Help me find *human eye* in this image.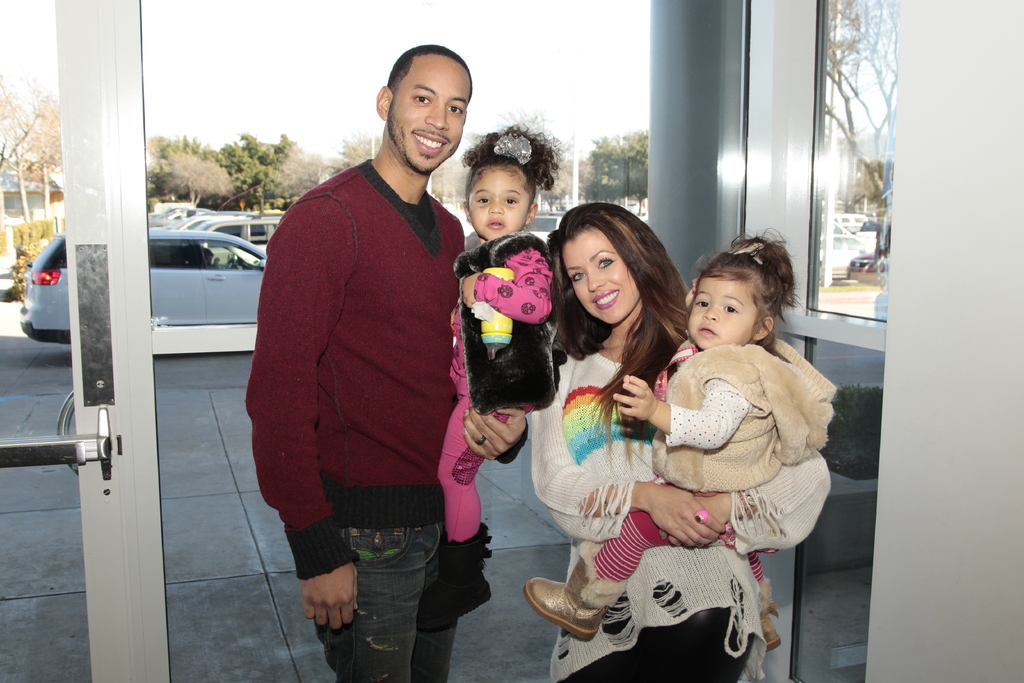
Found it: bbox=[503, 197, 518, 205].
